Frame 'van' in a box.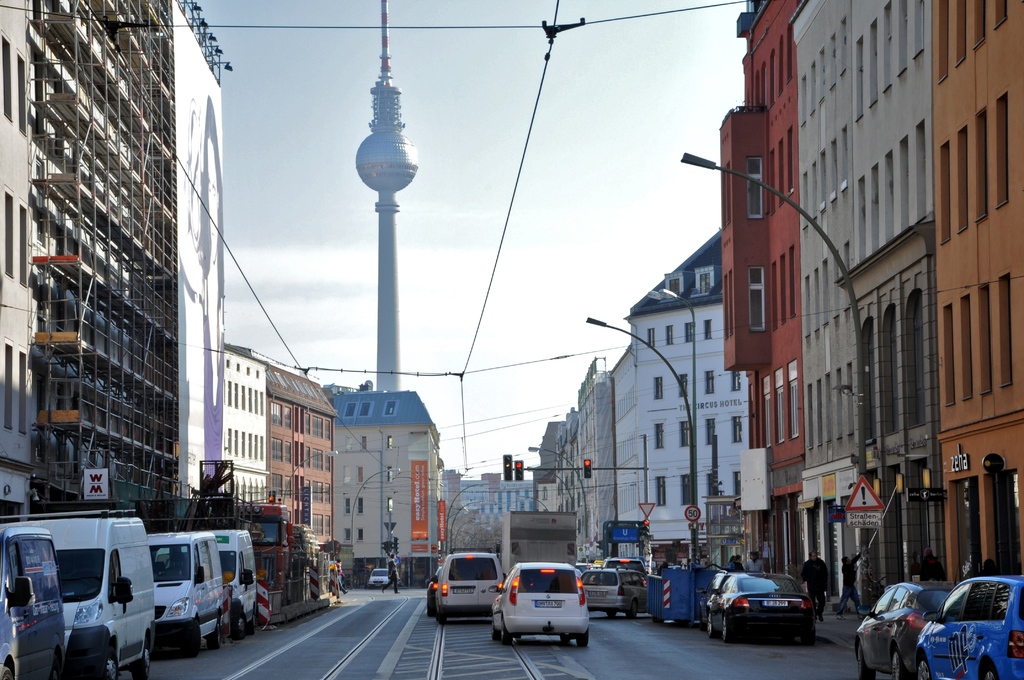
bbox(8, 505, 179, 668).
